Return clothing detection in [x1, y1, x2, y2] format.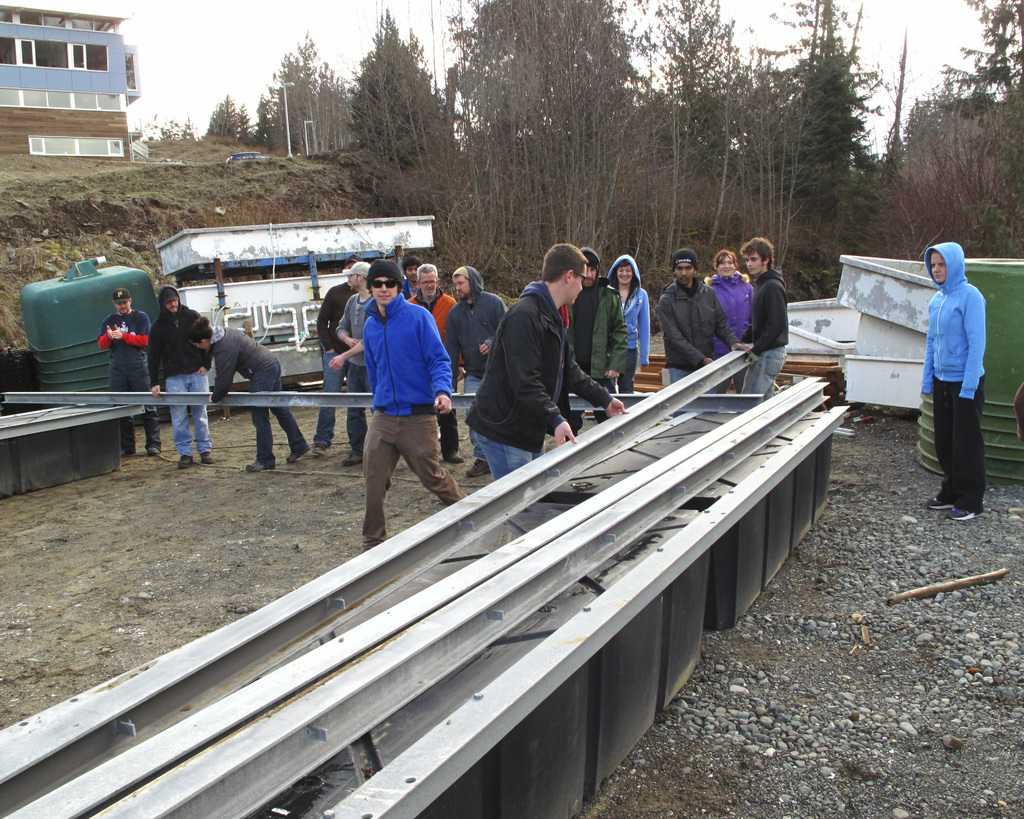
[462, 252, 602, 462].
